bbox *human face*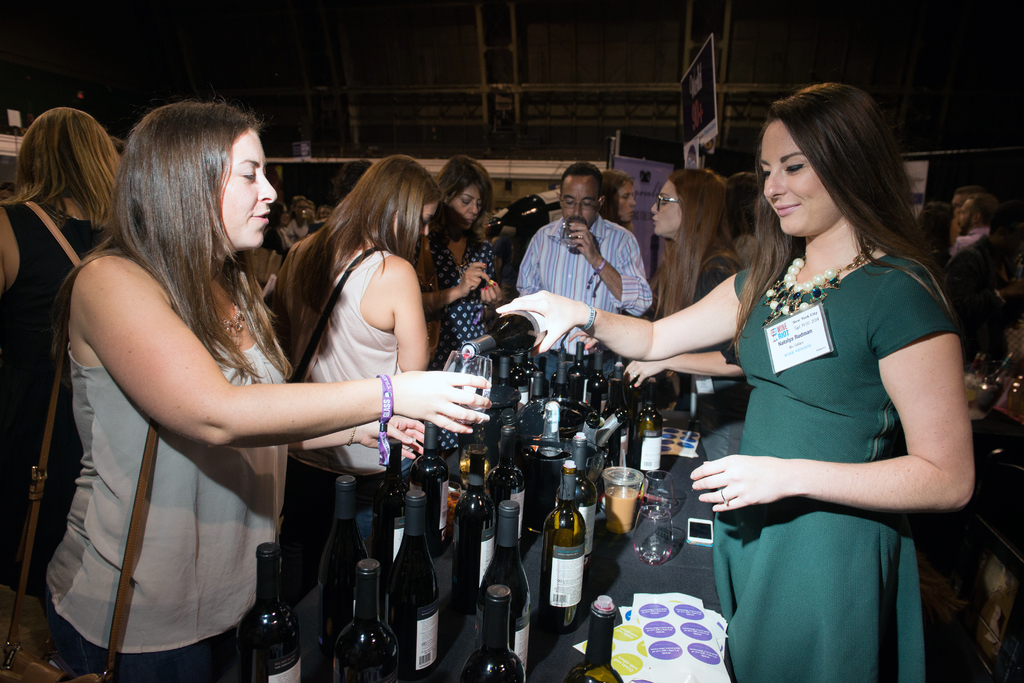
box(616, 175, 637, 227)
